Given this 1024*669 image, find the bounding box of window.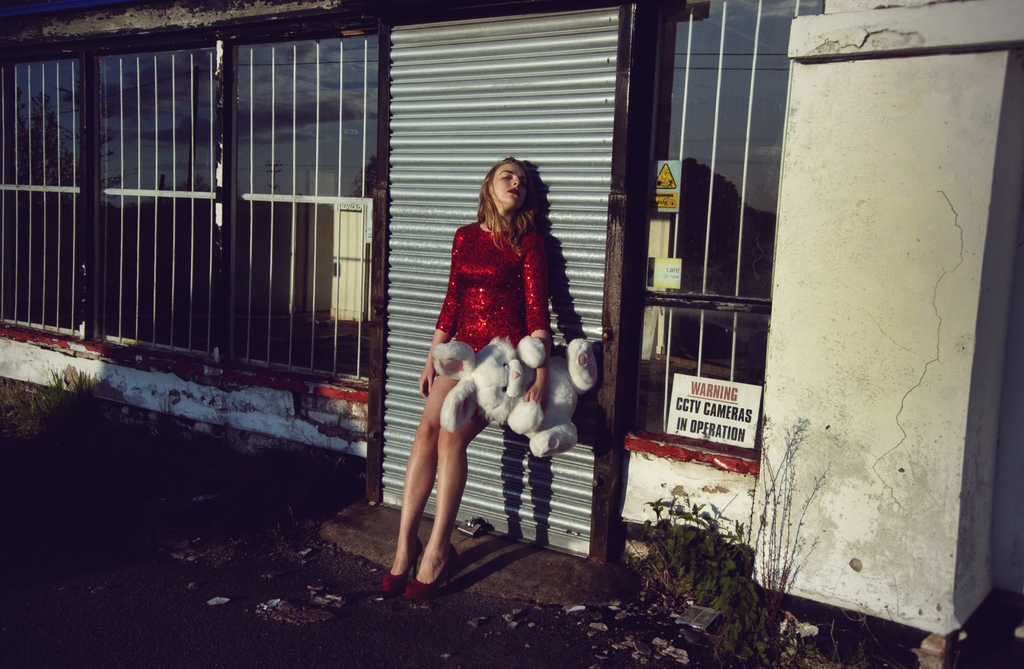
(x1=634, y1=0, x2=806, y2=460).
